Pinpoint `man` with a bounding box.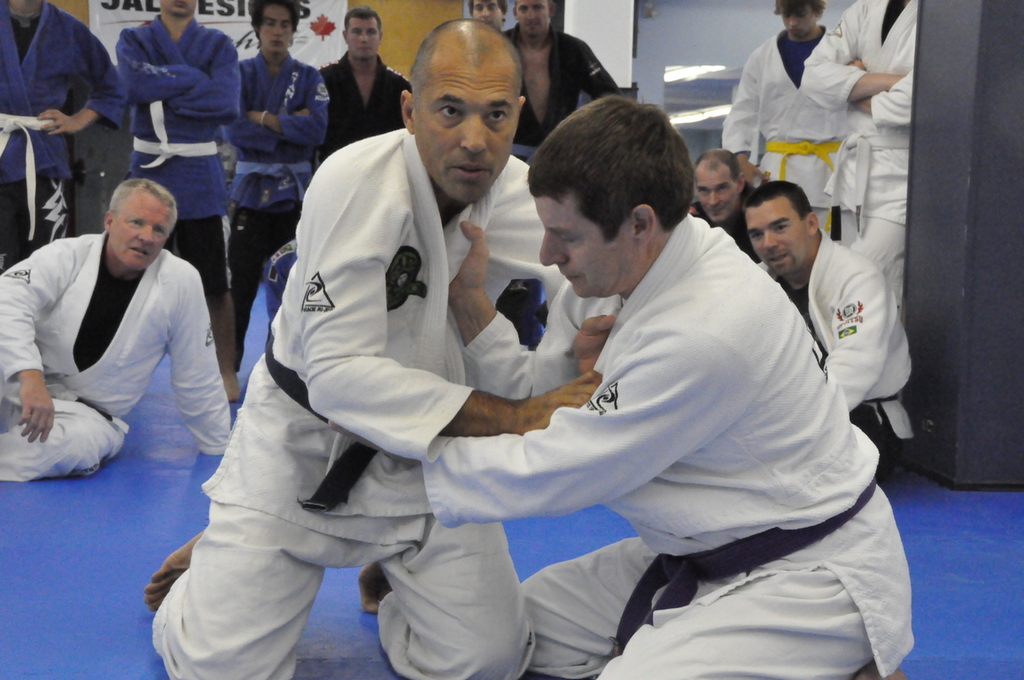
select_region(222, 0, 331, 349).
